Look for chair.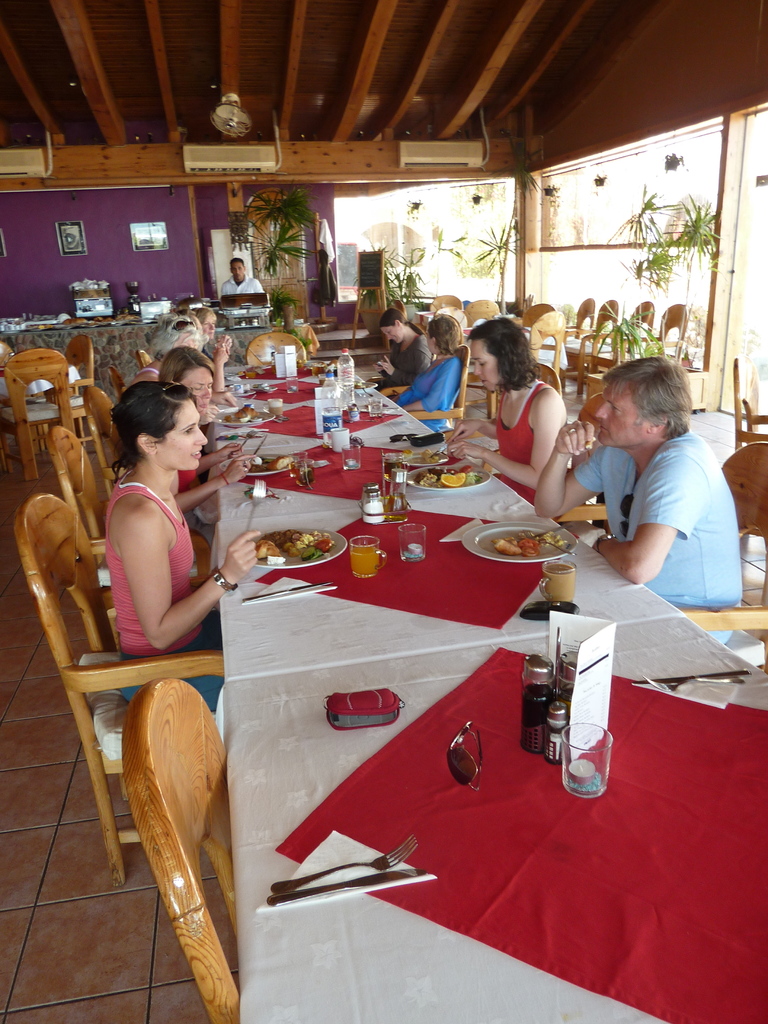
Found: 5,346,84,482.
